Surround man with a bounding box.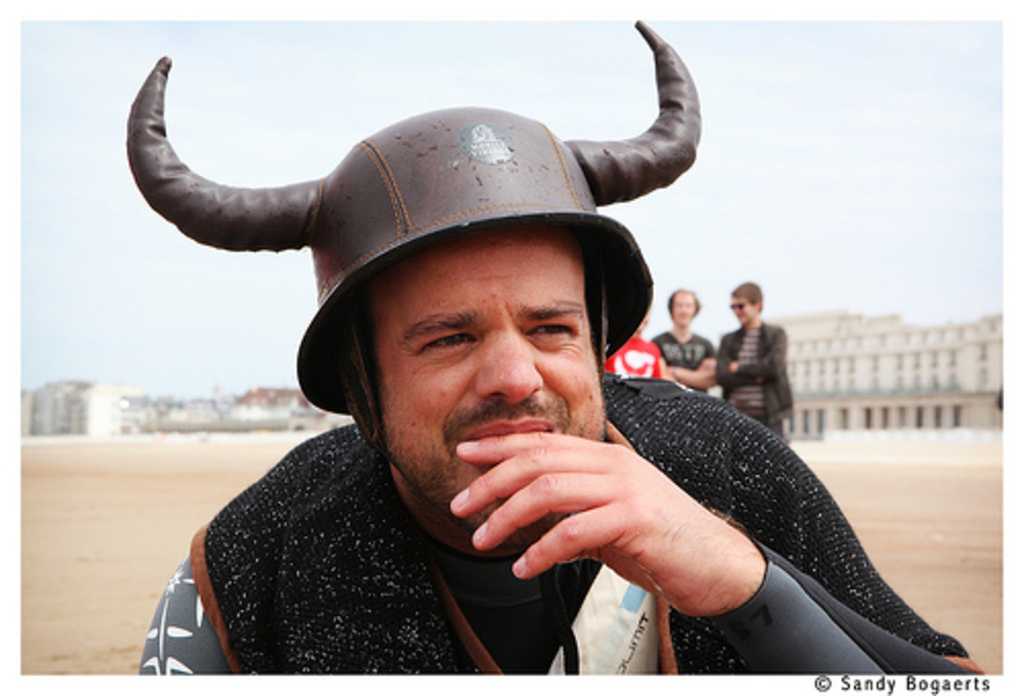
select_region(653, 285, 717, 393).
